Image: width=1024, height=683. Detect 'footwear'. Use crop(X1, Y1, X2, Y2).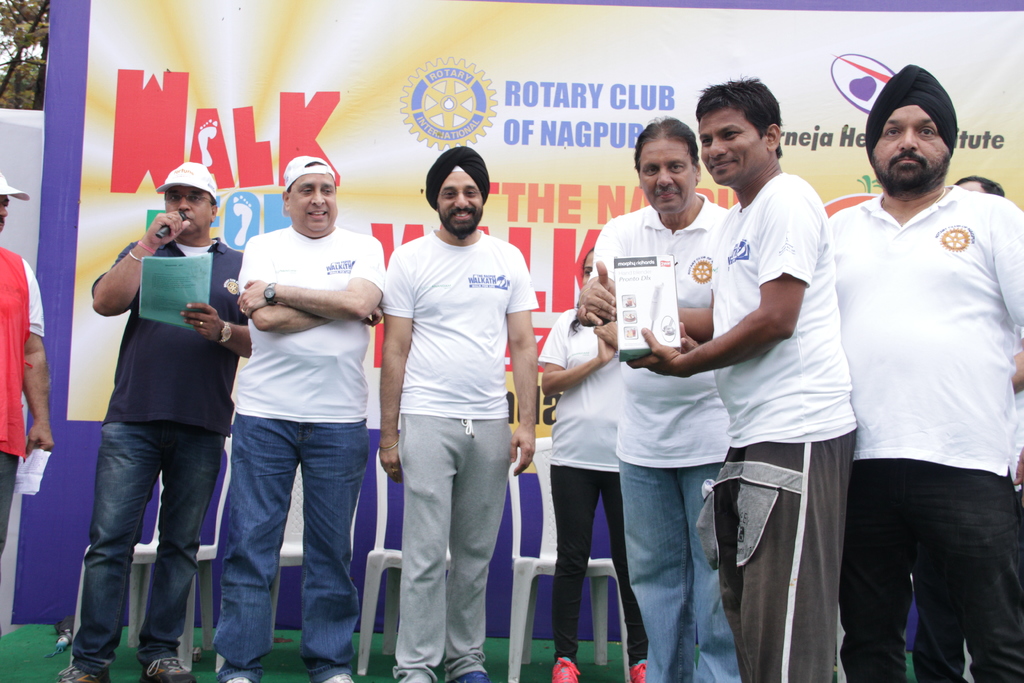
crop(58, 666, 112, 682).
